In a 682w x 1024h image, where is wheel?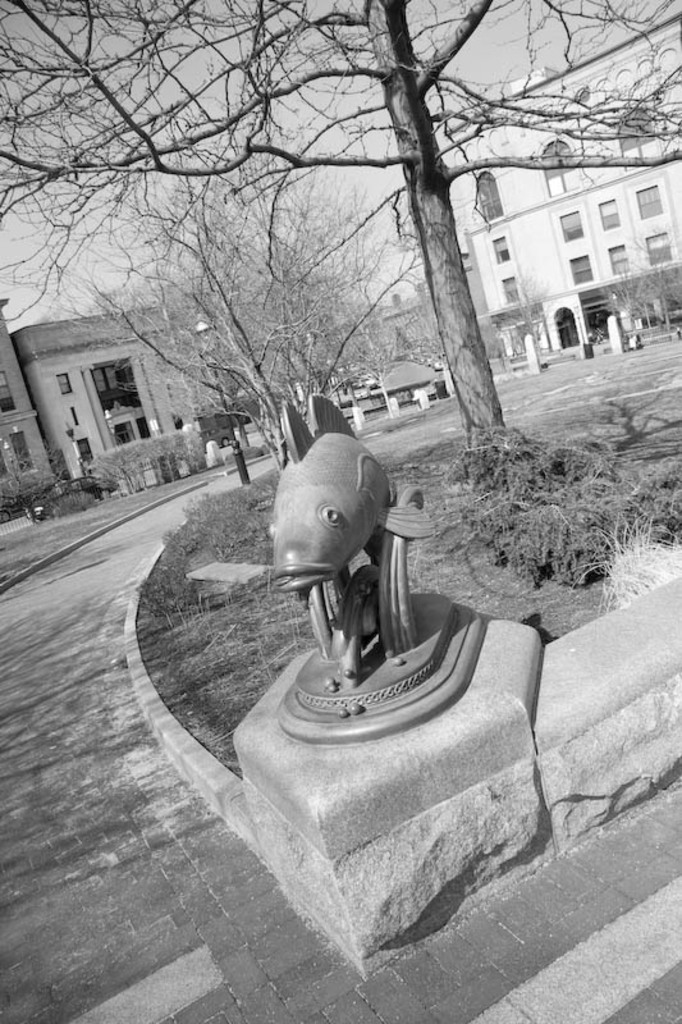
select_region(101, 490, 113, 499).
